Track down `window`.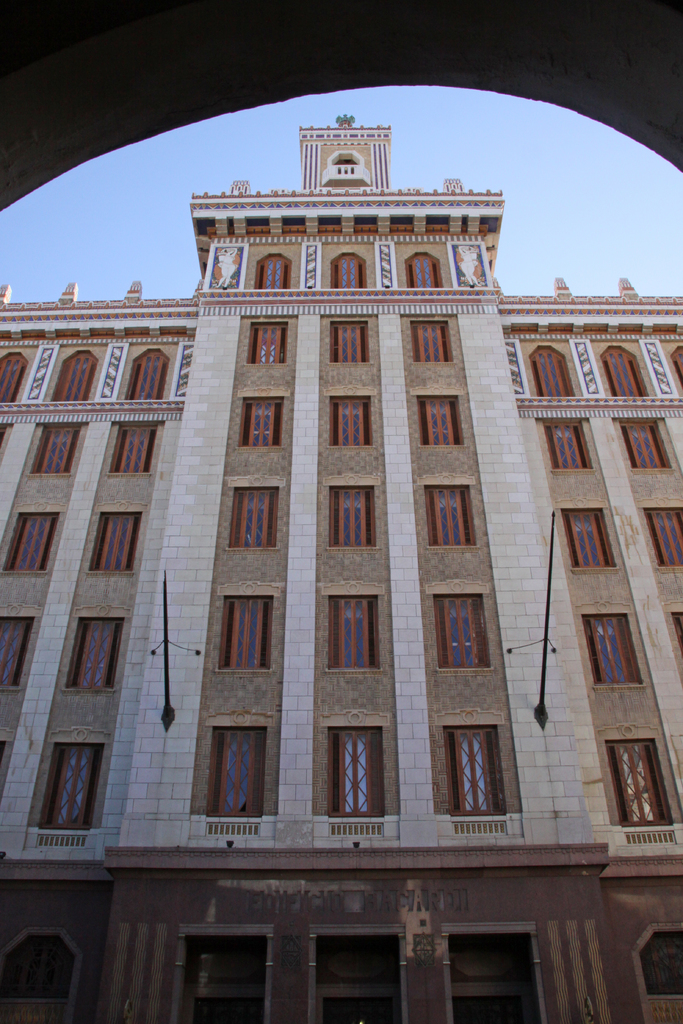
Tracked to [left=239, top=397, right=286, bottom=452].
